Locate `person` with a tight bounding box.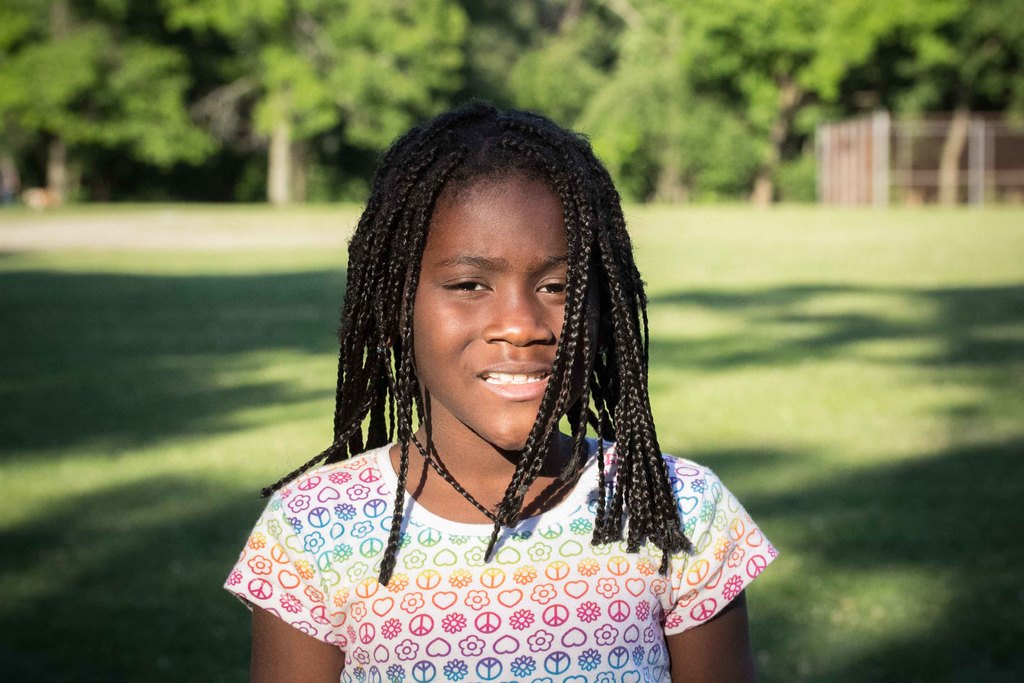
bbox=[224, 101, 783, 682].
